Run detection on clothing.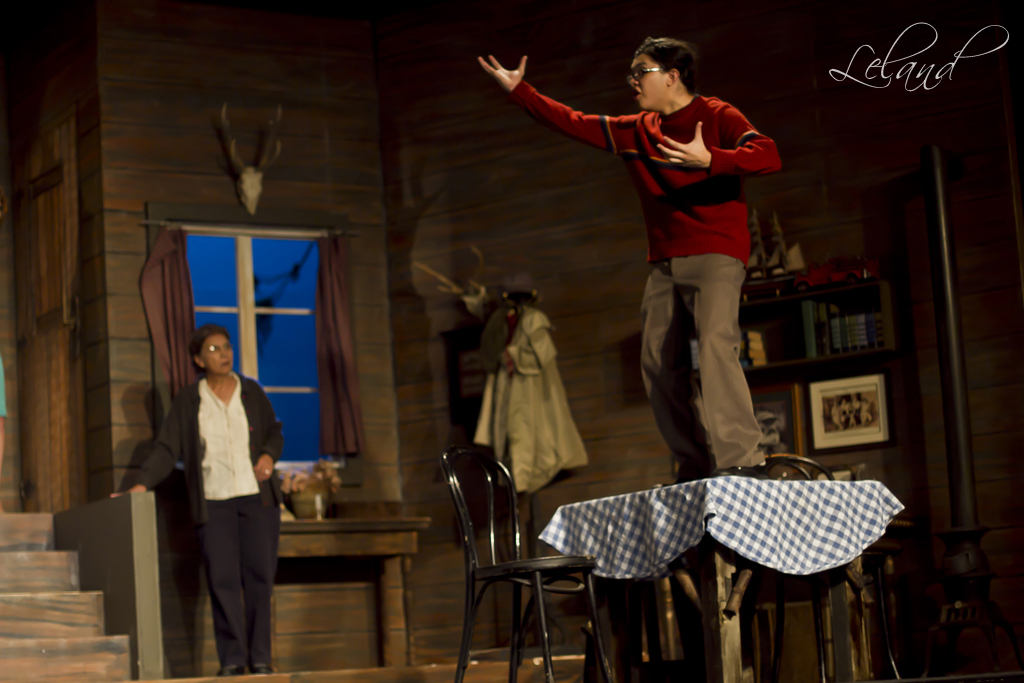
Result: l=470, t=298, r=587, b=493.
